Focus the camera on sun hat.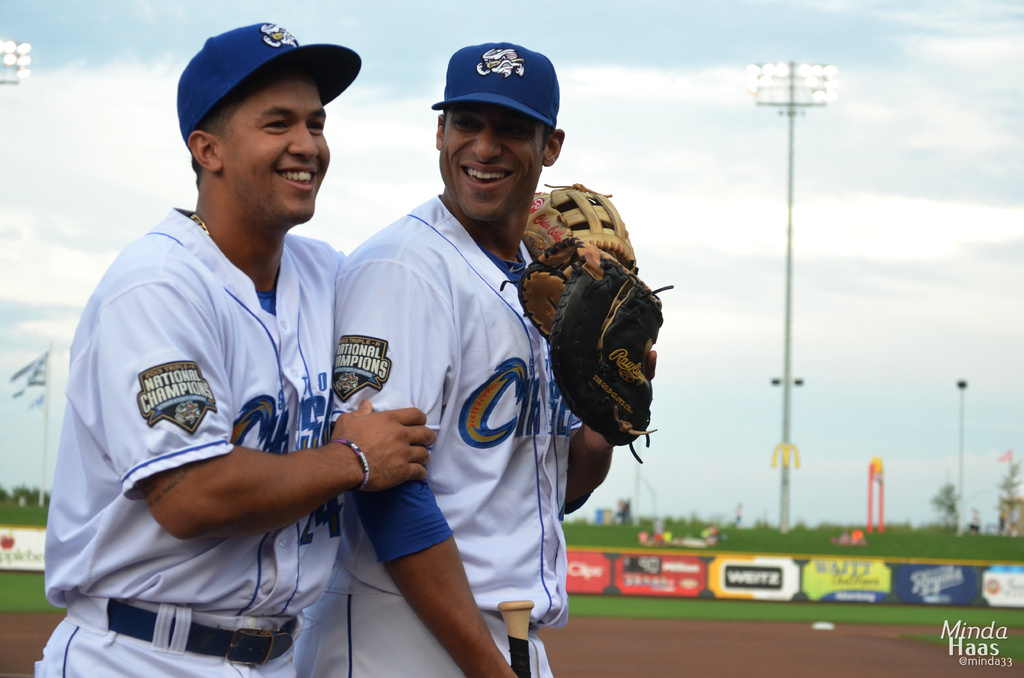
Focus region: region(176, 19, 365, 134).
